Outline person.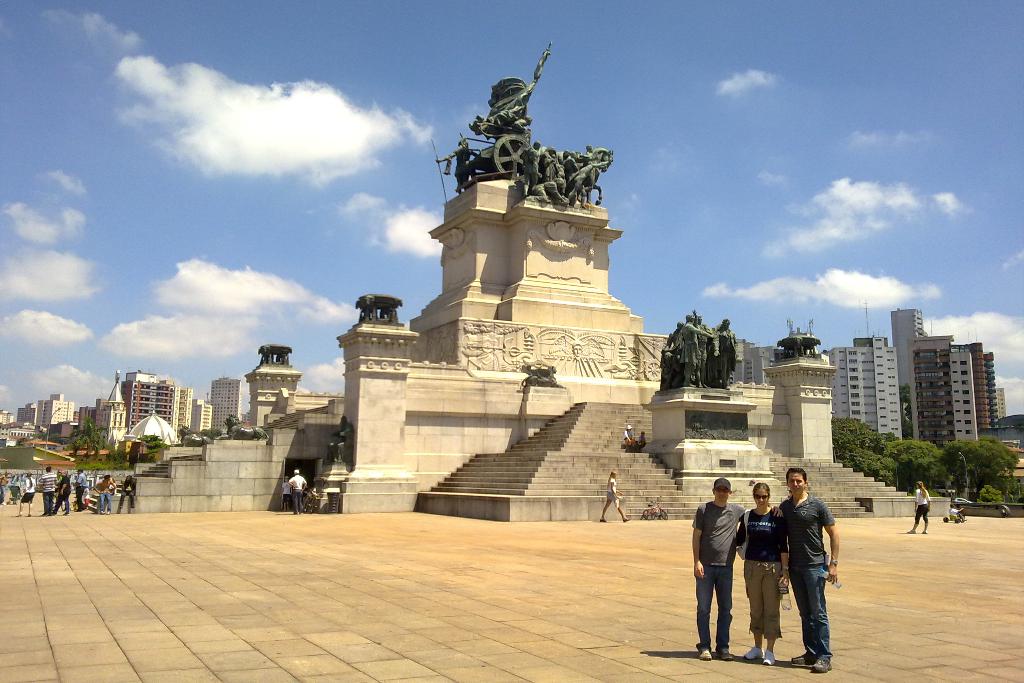
Outline: (x1=287, y1=470, x2=308, y2=516).
